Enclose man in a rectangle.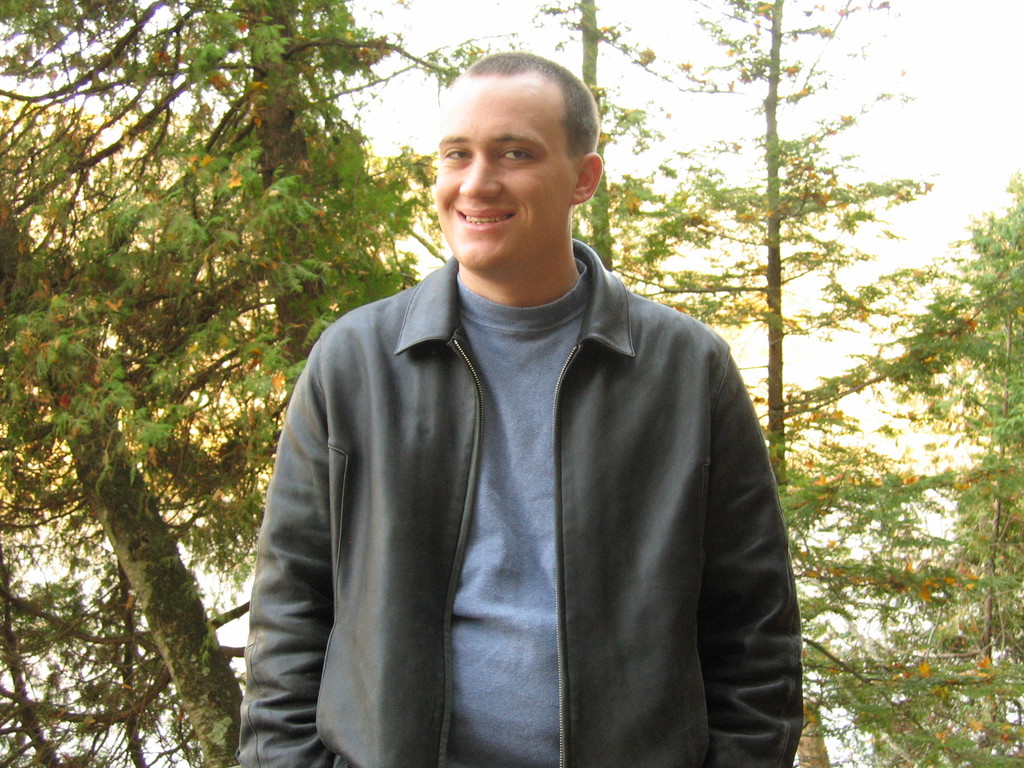
228,67,831,767.
